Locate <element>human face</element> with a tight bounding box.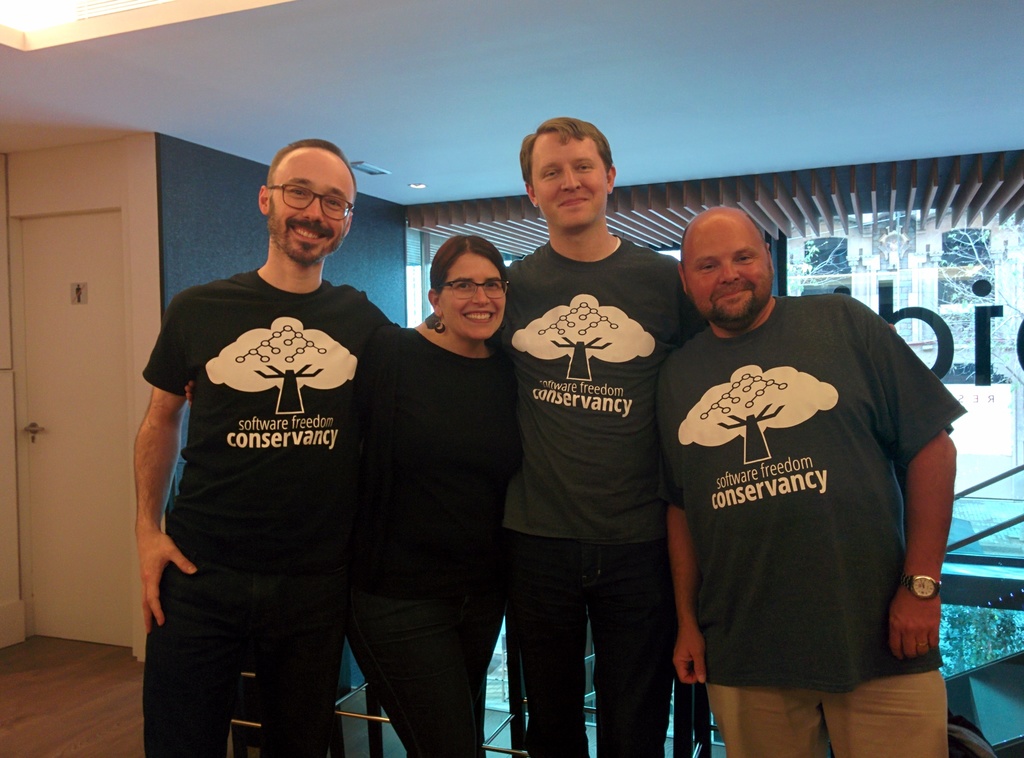
pyautogui.locateOnScreen(686, 222, 774, 325).
